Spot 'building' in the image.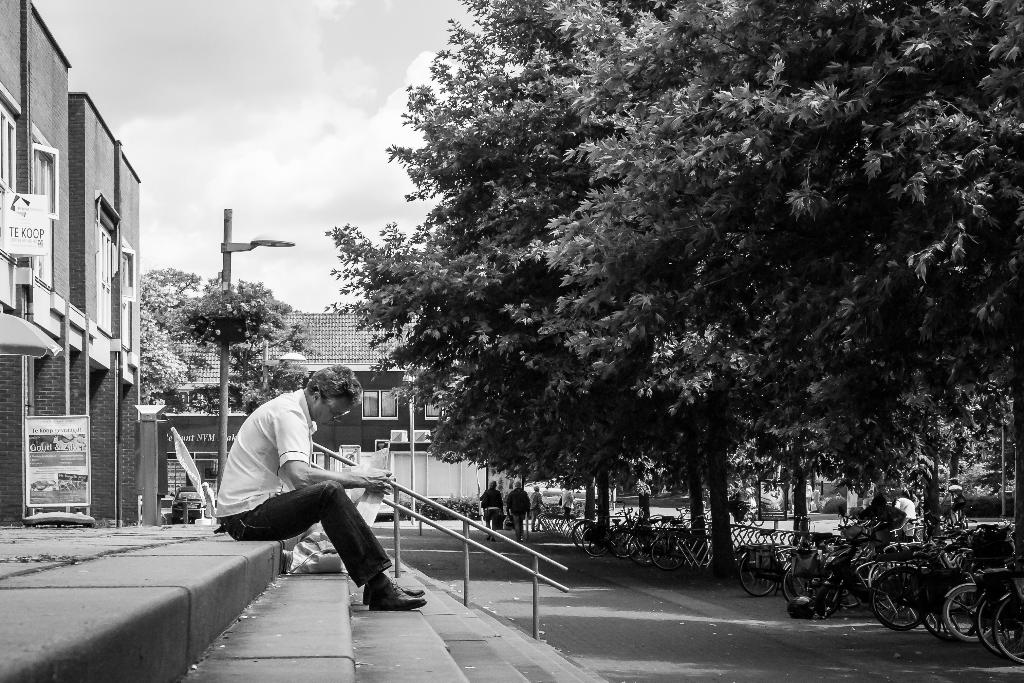
'building' found at bbox(0, 0, 143, 523).
